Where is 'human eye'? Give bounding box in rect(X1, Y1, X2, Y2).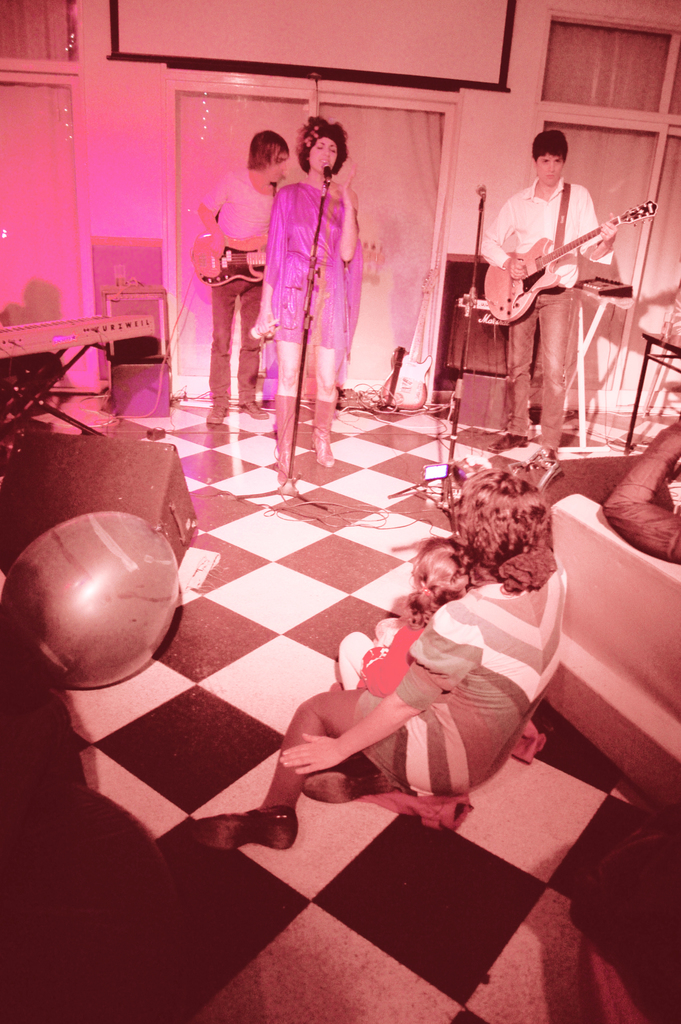
rect(275, 160, 281, 163).
